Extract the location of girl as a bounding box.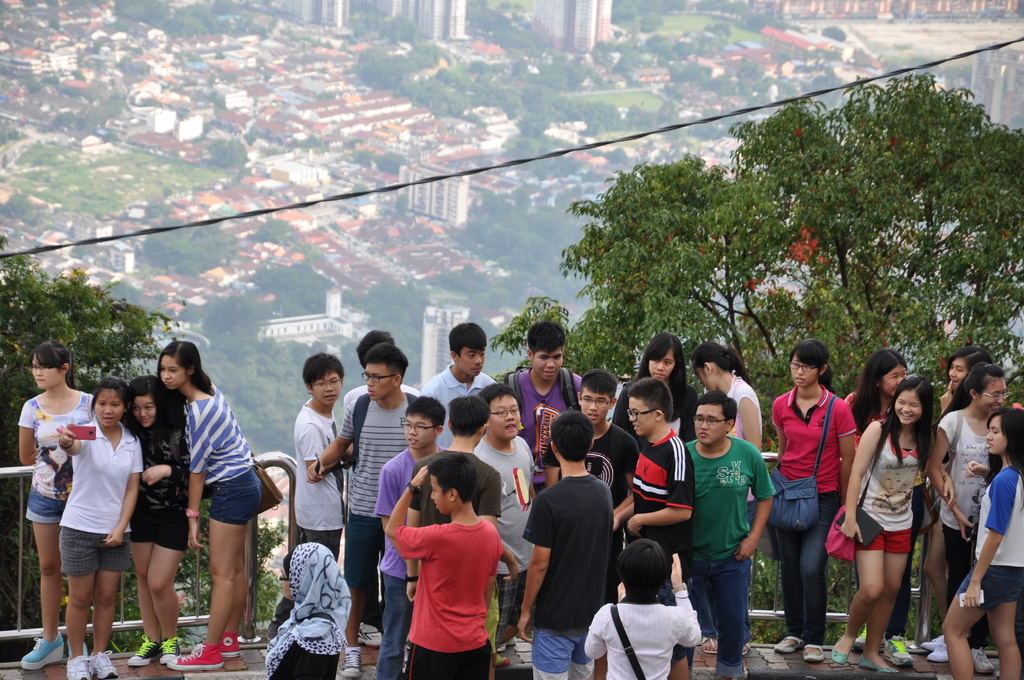
detection(690, 339, 760, 525).
